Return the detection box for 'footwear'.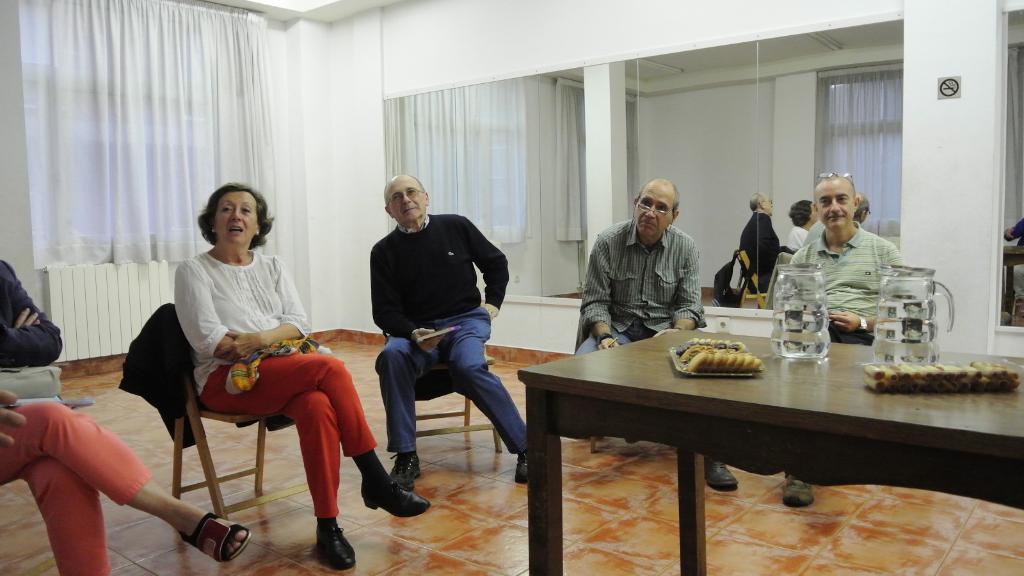
box(307, 526, 359, 572).
